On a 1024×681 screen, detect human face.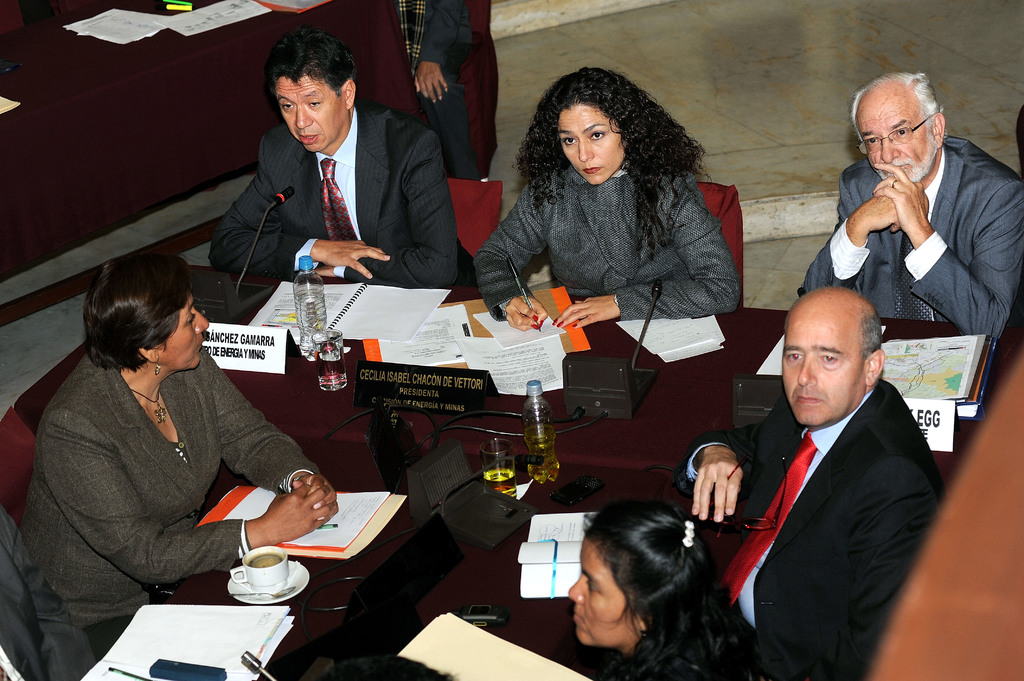
bbox=(273, 72, 350, 155).
